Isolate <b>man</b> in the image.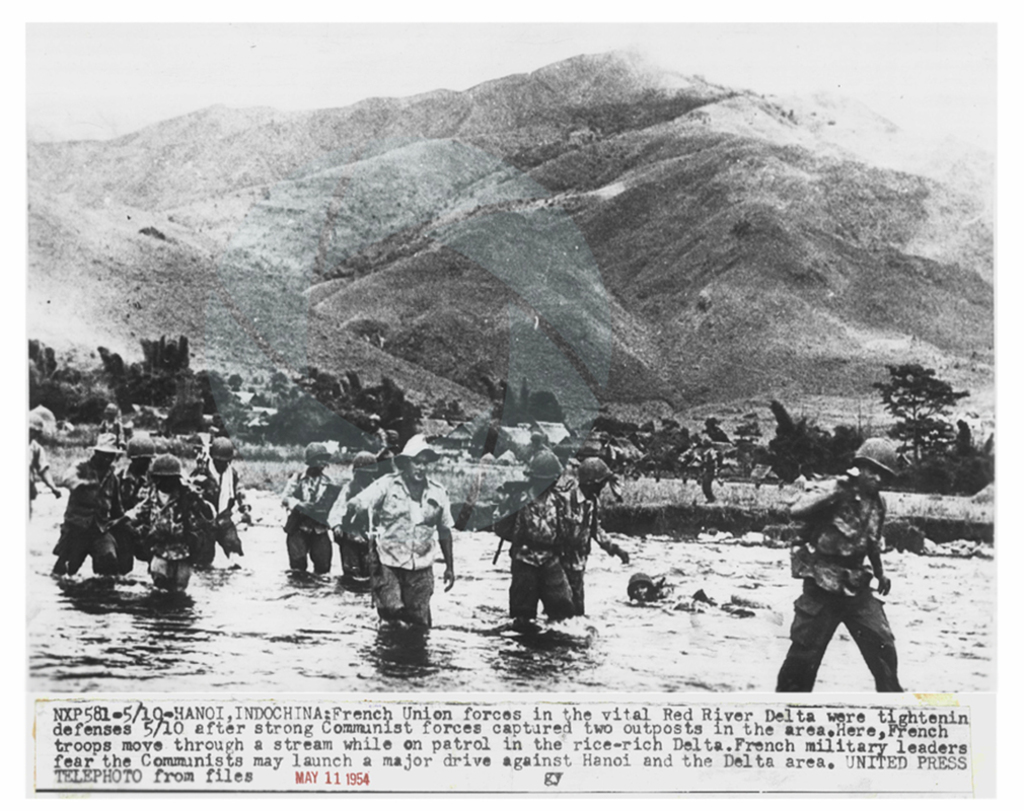
Isolated region: 492, 451, 574, 619.
